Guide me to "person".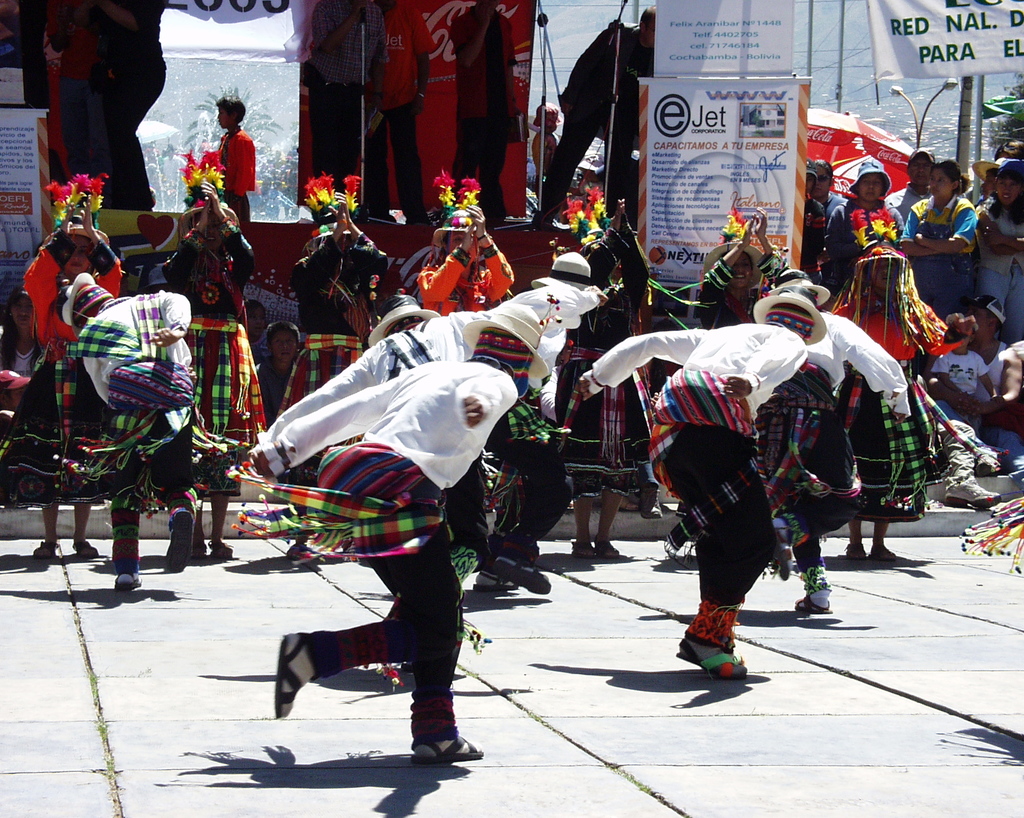
Guidance: rect(961, 296, 1015, 420).
